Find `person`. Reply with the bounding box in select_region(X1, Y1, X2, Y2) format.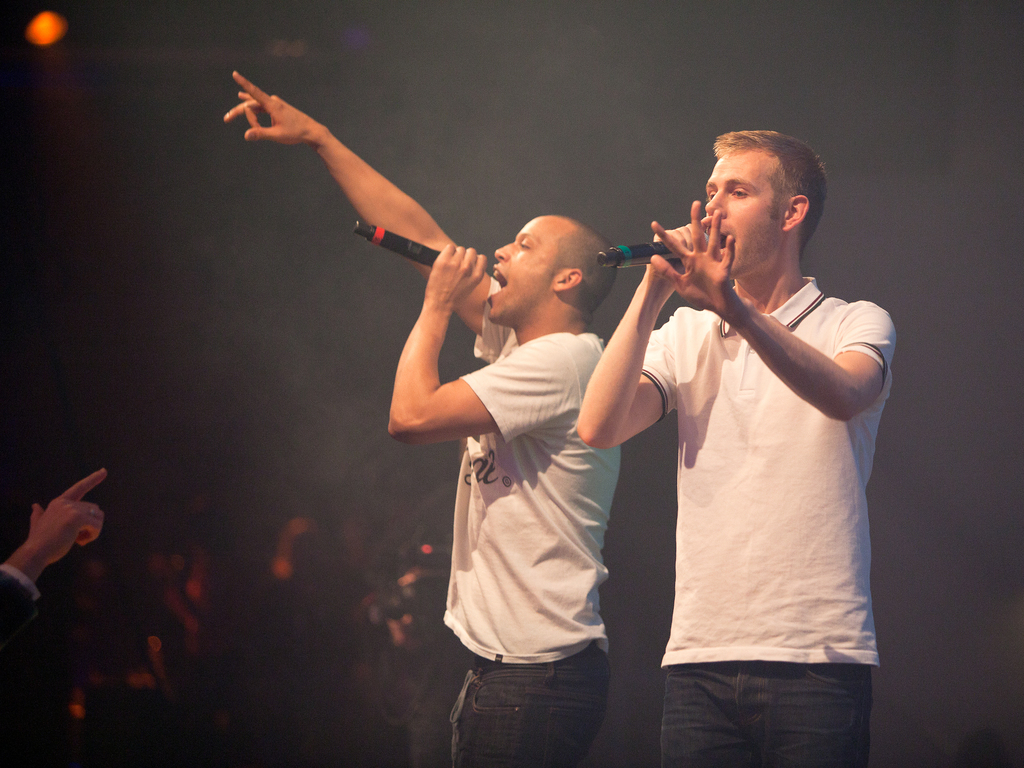
select_region(220, 67, 624, 767).
